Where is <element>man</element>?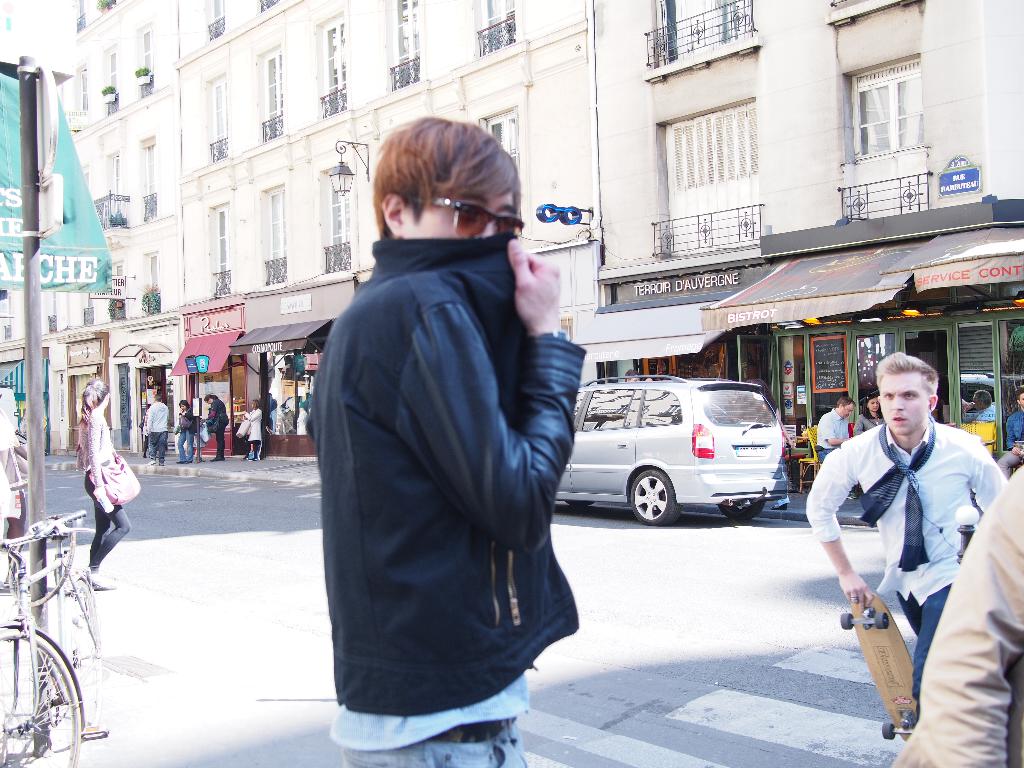
1003, 387, 1023, 450.
